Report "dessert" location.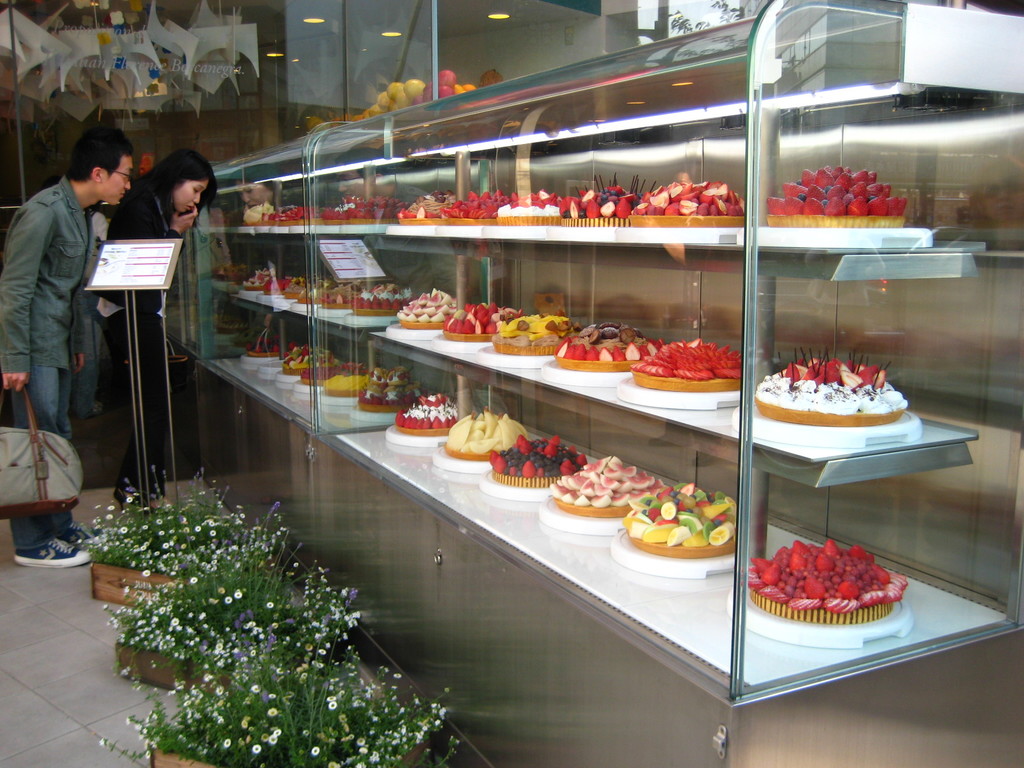
Report: (x1=321, y1=364, x2=369, y2=399).
